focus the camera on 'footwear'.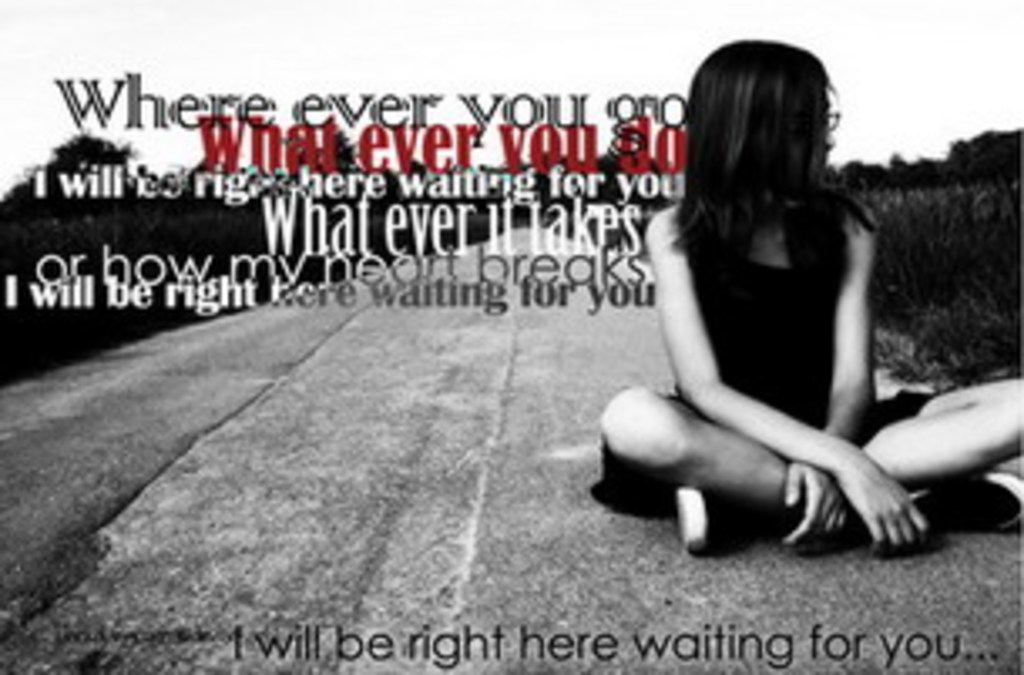
Focus region: pyautogui.locateOnScreen(675, 480, 786, 551).
